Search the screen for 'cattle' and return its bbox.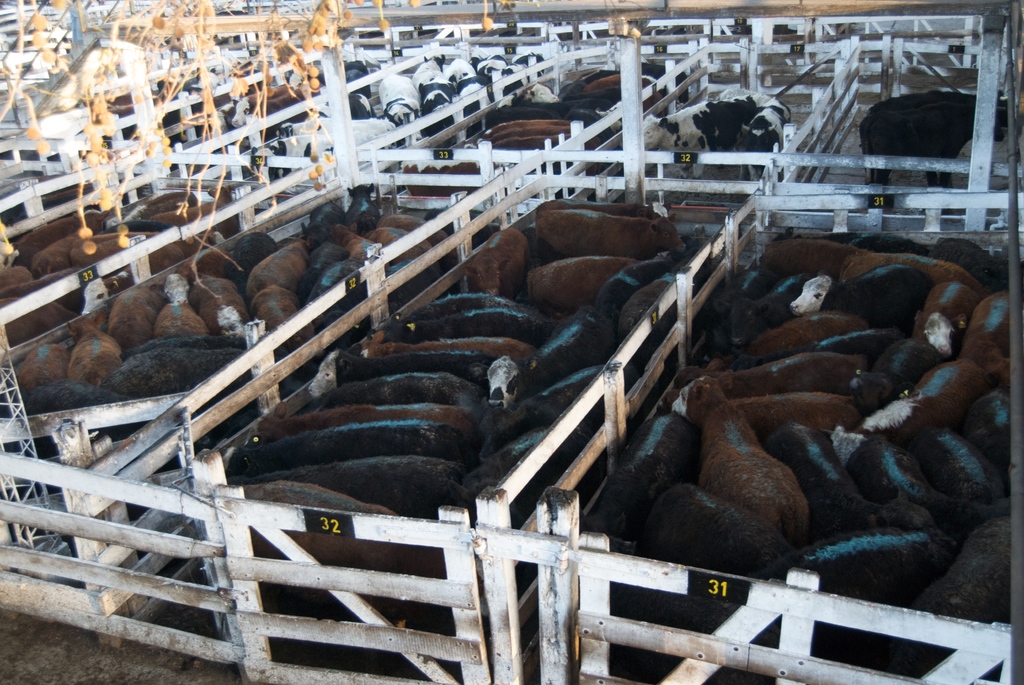
Found: x1=684, y1=351, x2=862, y2=390.
